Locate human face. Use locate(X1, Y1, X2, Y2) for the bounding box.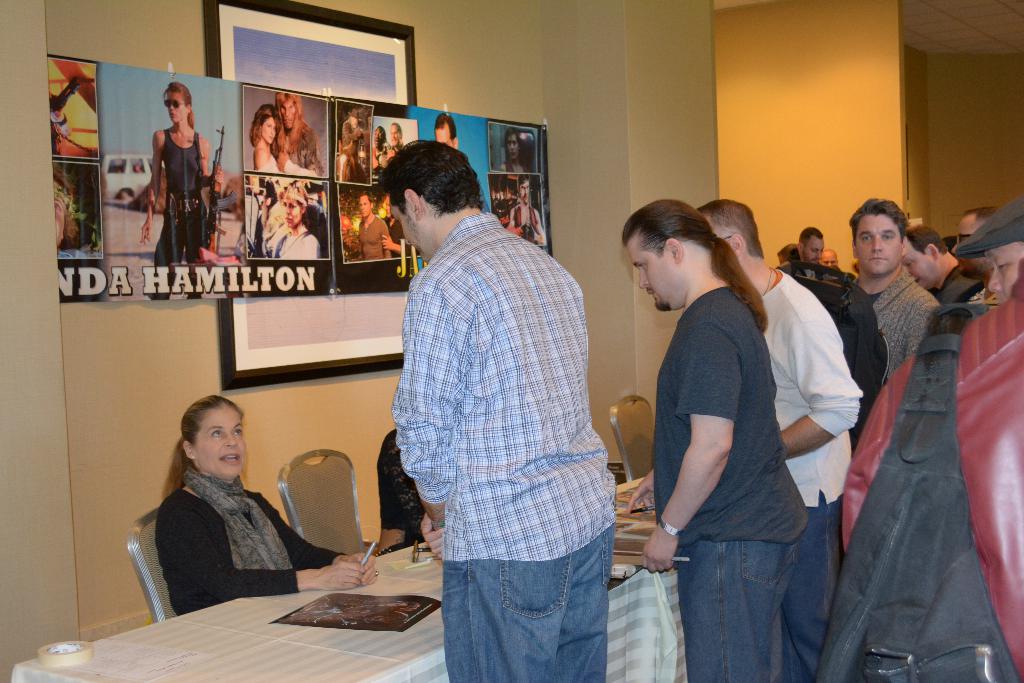
locate(359, 194, 371, 216).
